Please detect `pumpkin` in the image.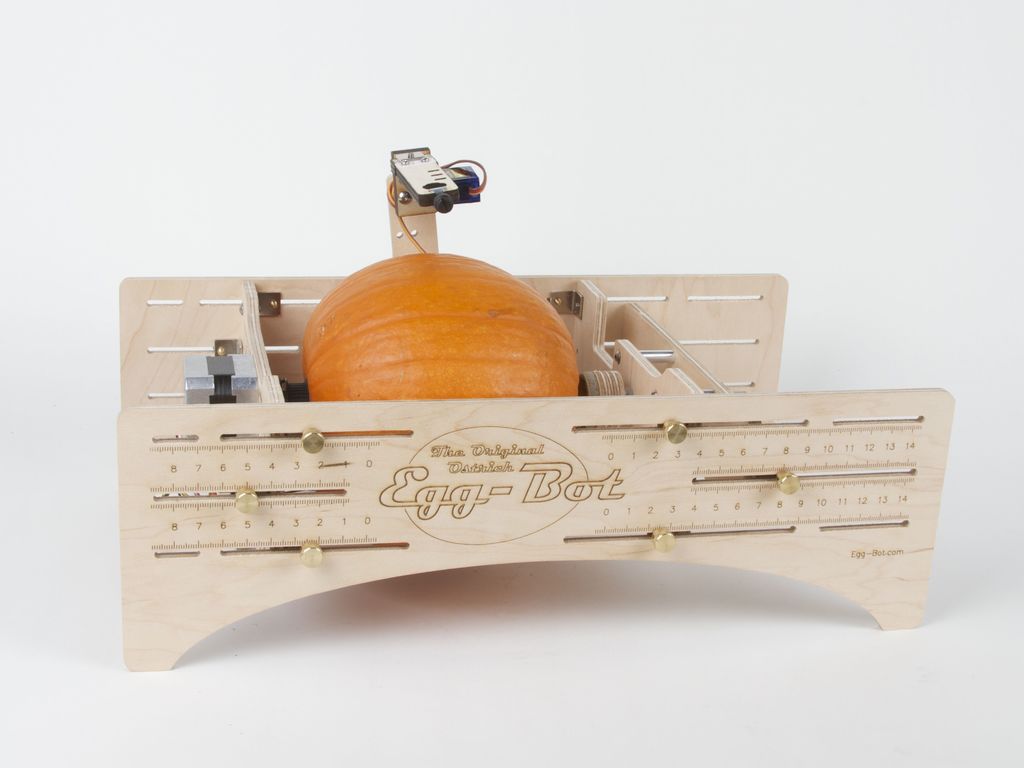
locate(284, 250, 583, 546).
